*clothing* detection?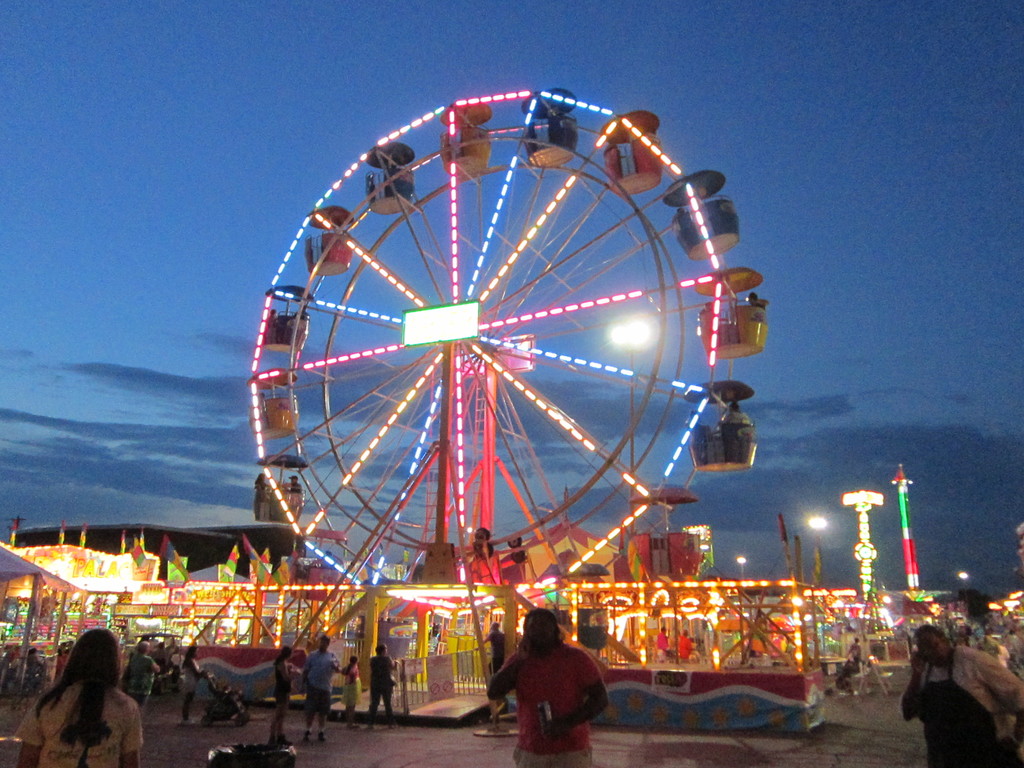
10 681 144 766
